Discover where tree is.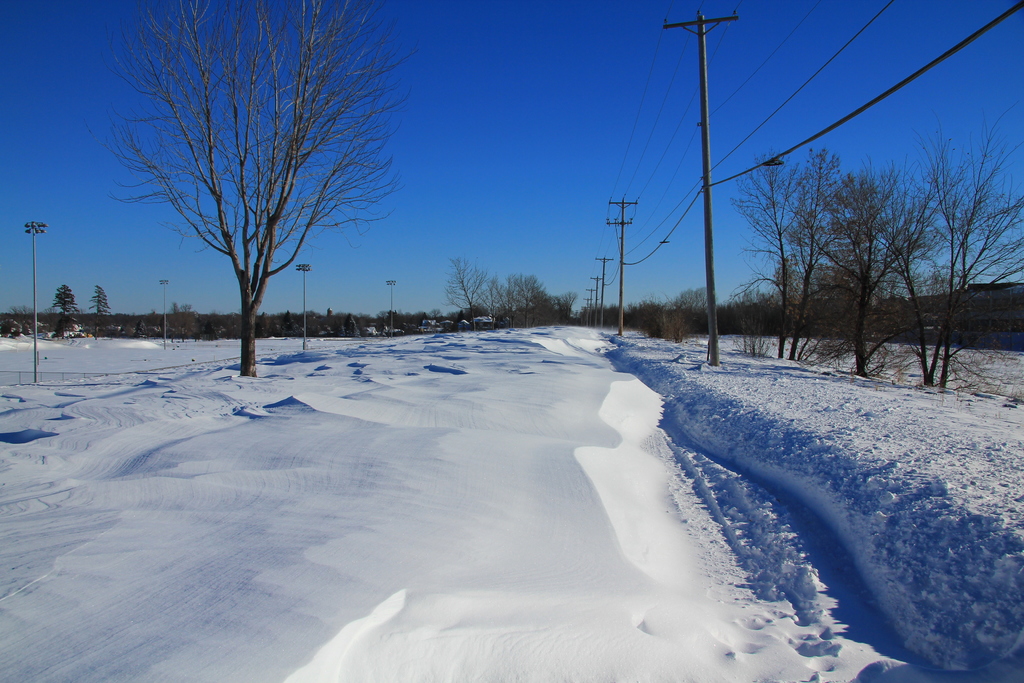
Discovered at (52, 282, 72, 336).
